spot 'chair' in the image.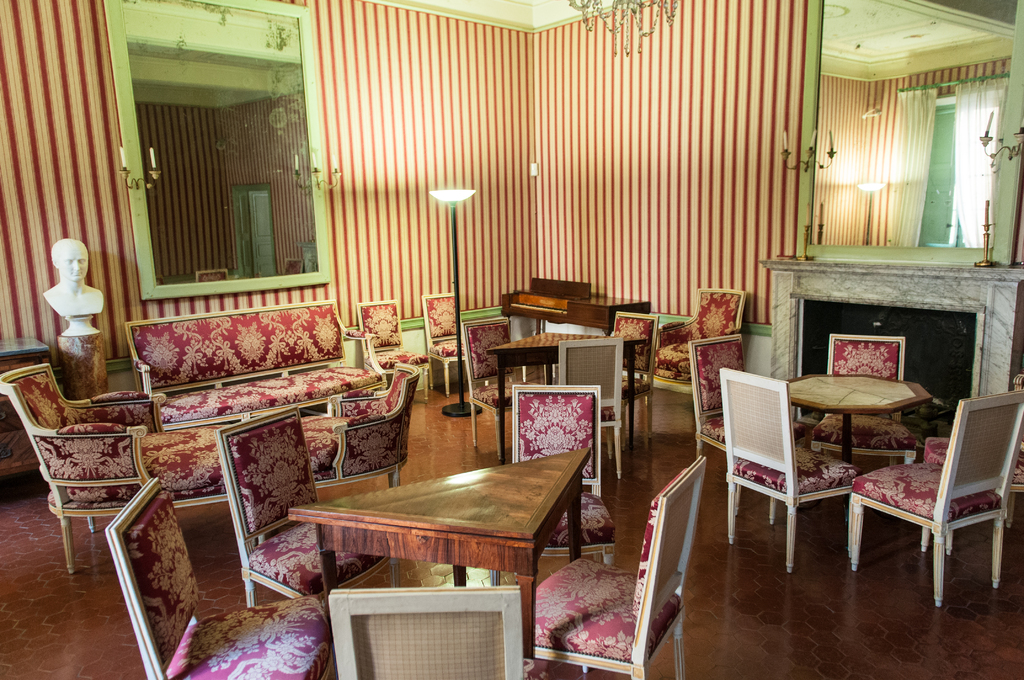
'chair' found at region(104, 476, 338, 679).
